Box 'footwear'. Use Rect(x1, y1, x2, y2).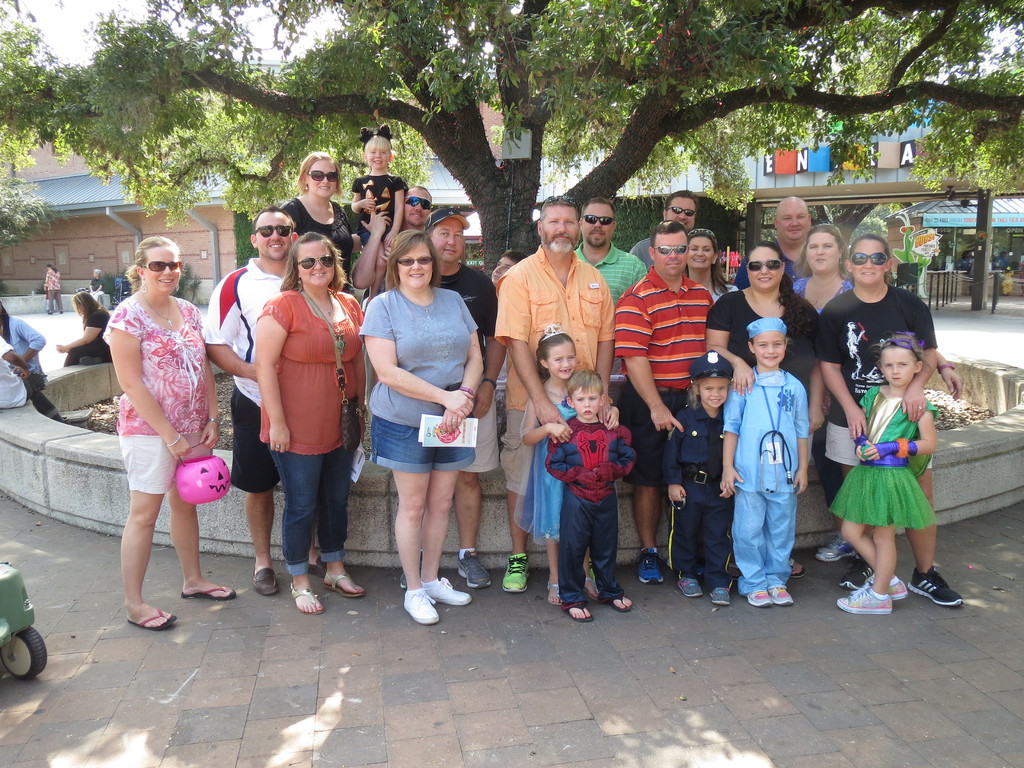
Rect(909, 563, 961, 607).
